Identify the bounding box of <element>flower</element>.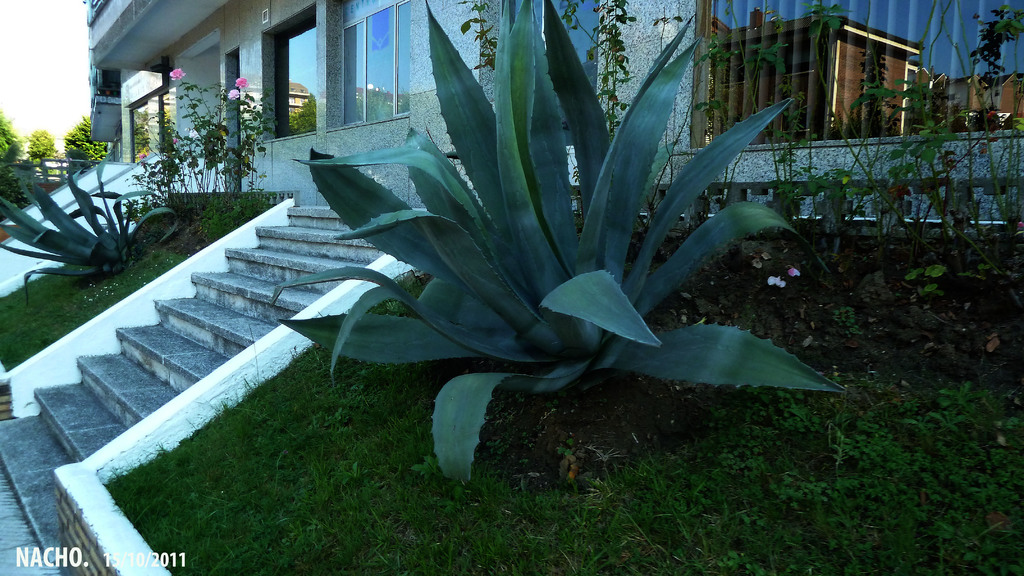
left=172, top=136, right=177, bottom=143.
